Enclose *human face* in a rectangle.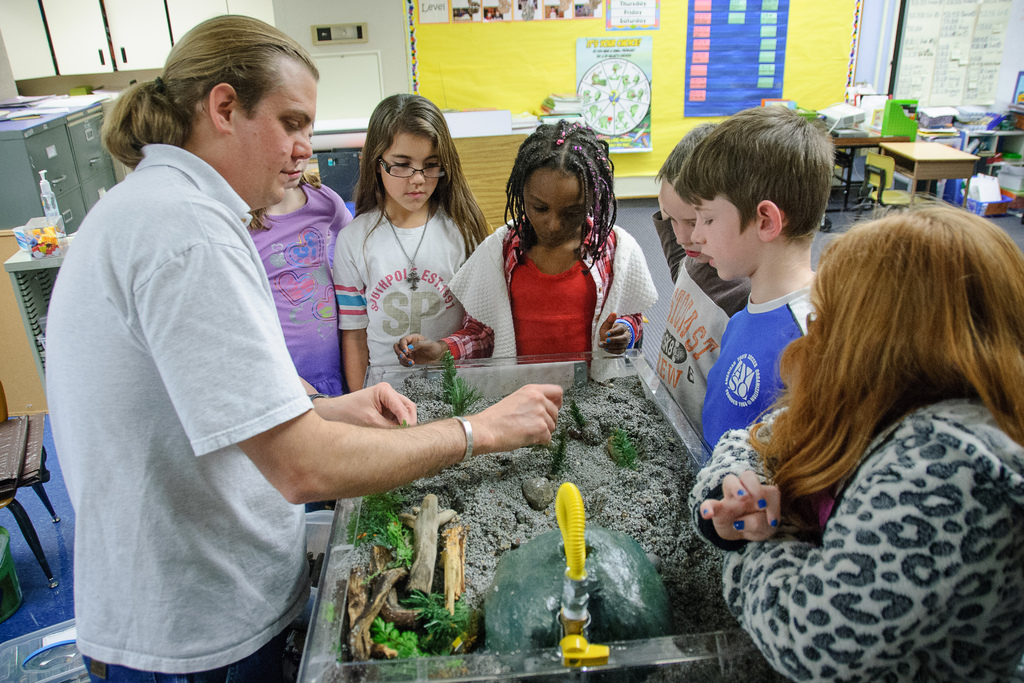
select_region(524, 164, 586, 244).
